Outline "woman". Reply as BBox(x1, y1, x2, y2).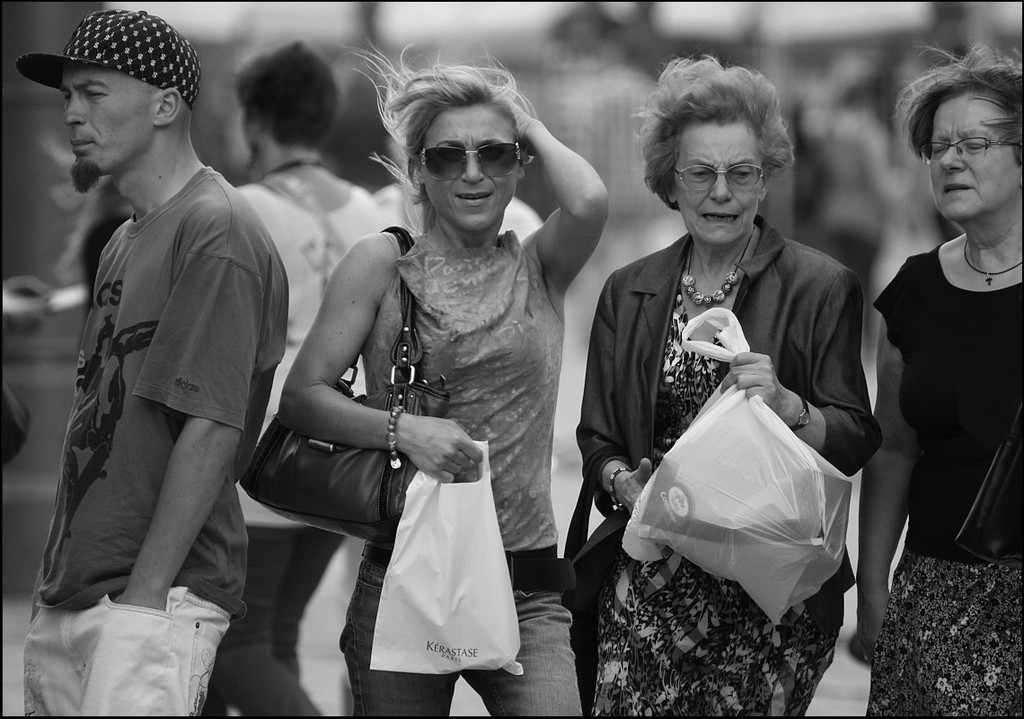
BBox(281, 40, 613, 718).
